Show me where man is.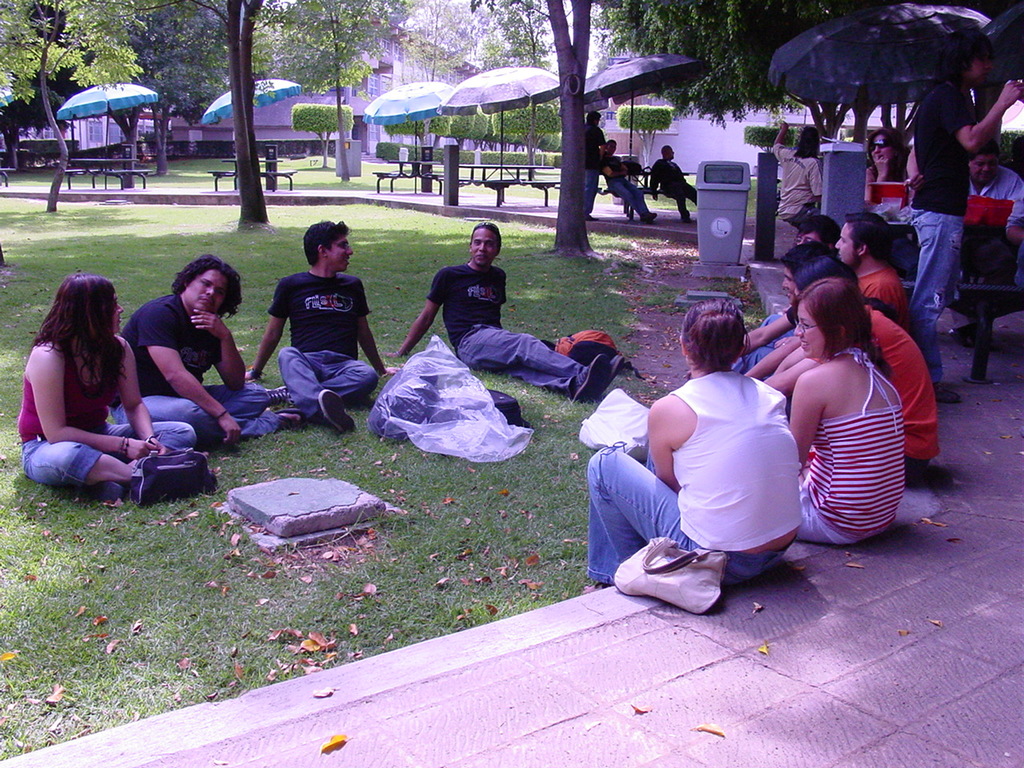
man is at bbox=[604, 134, 656, 224].
